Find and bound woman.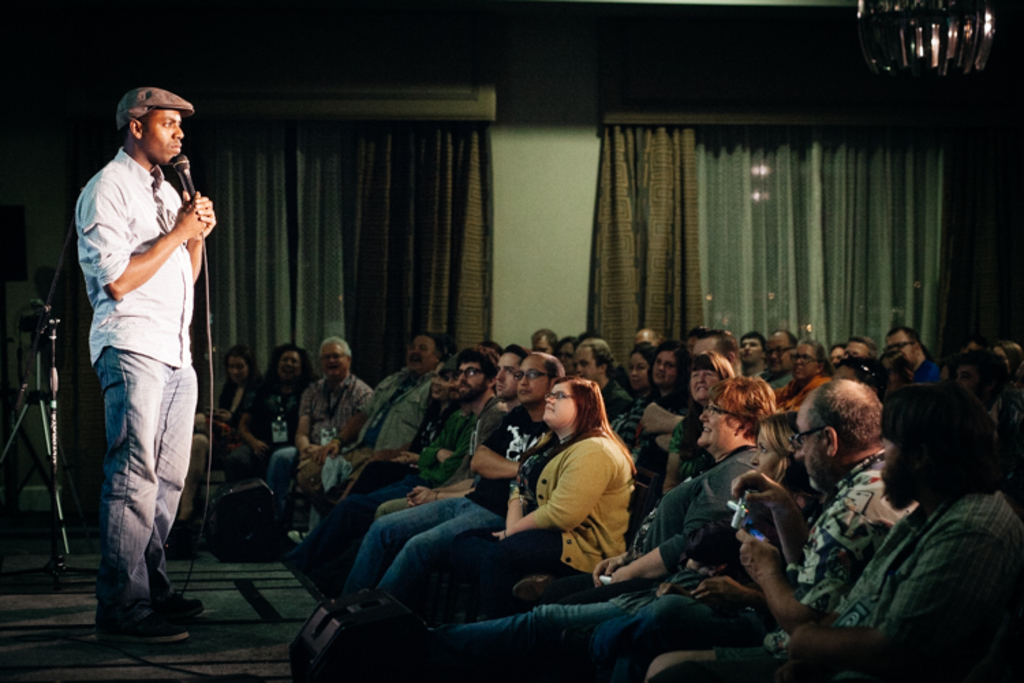
Bound: x1=228, y1=343, x2=317, y2=496.
